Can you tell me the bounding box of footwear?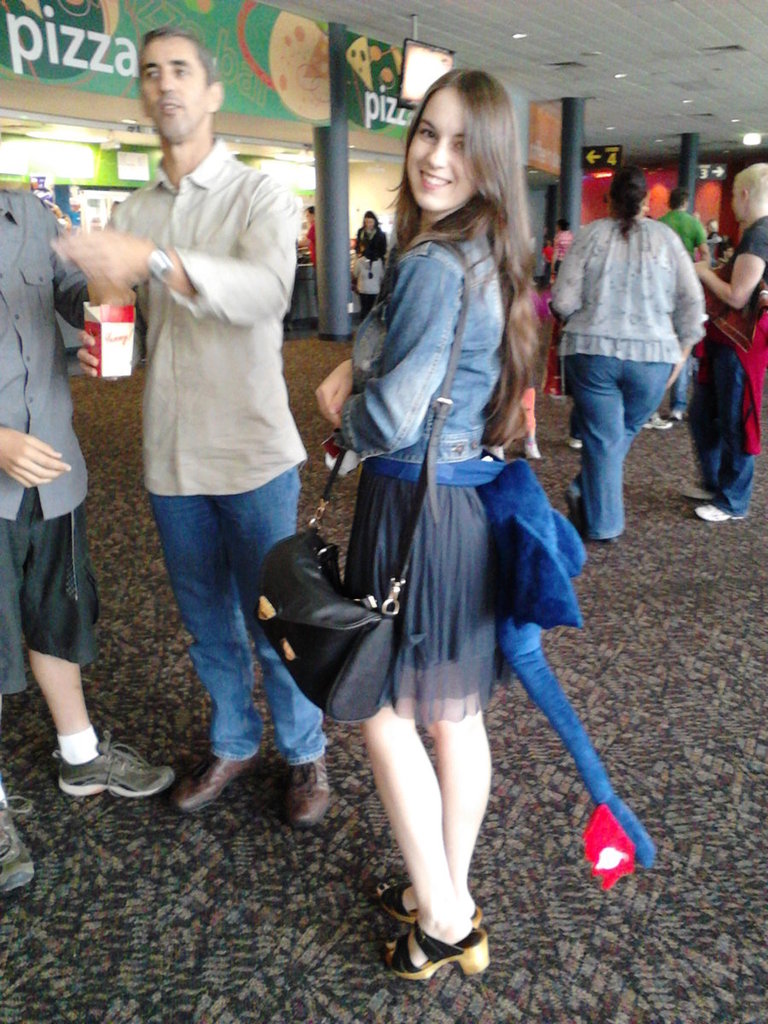
[643,410,670,431].
